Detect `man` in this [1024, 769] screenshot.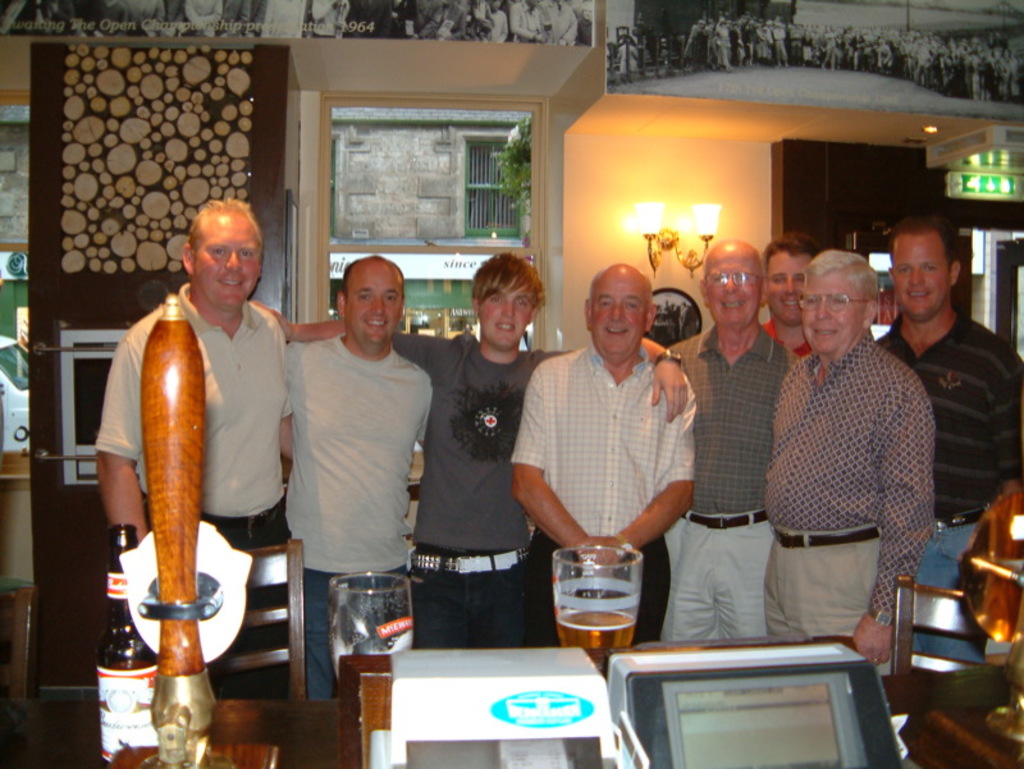
Detection: {"x1": 504, "y1": 0, "x2": 550, "y2": 45}.
